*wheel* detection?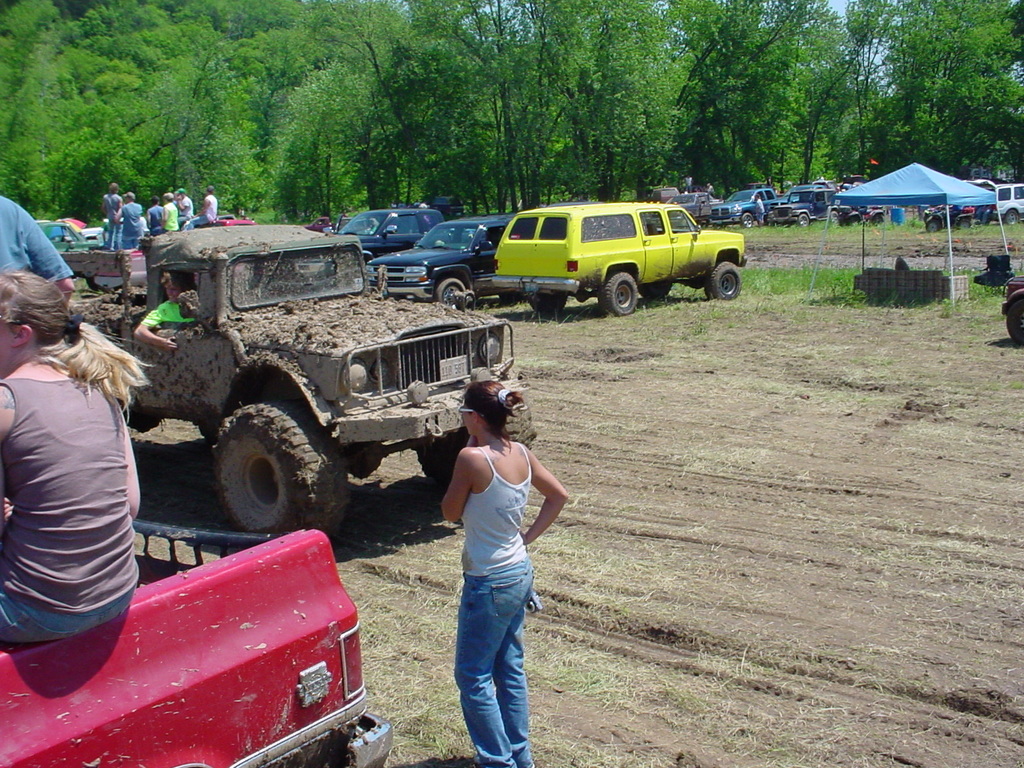
[x1=799, y1=213, x2=811, y2=227]
